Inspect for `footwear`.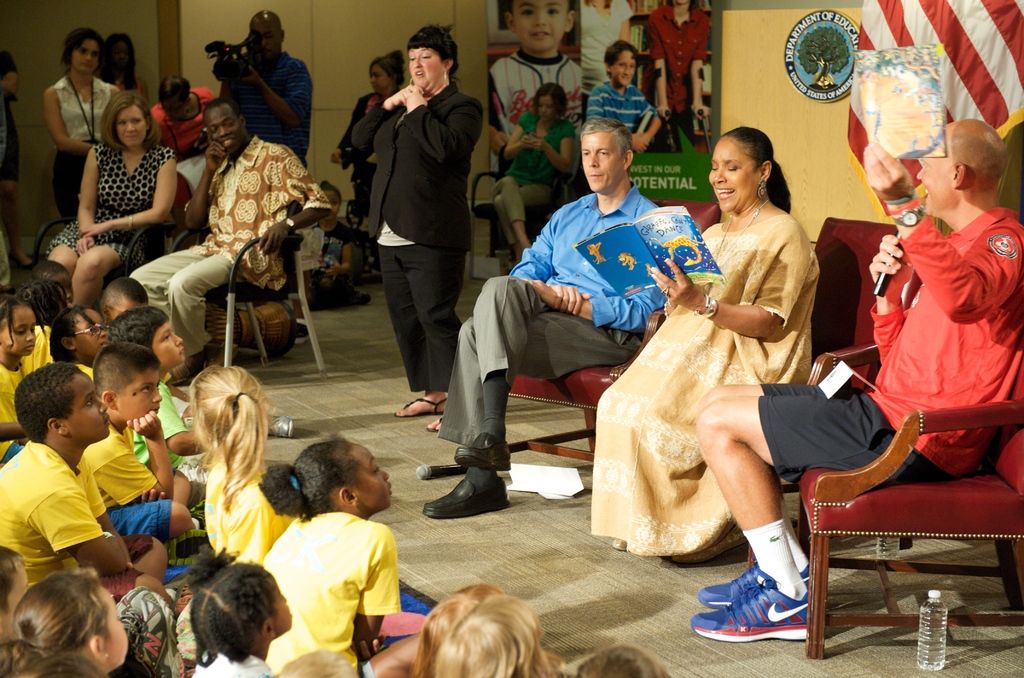
Inspection: locate(452, 426, 506, 483).
